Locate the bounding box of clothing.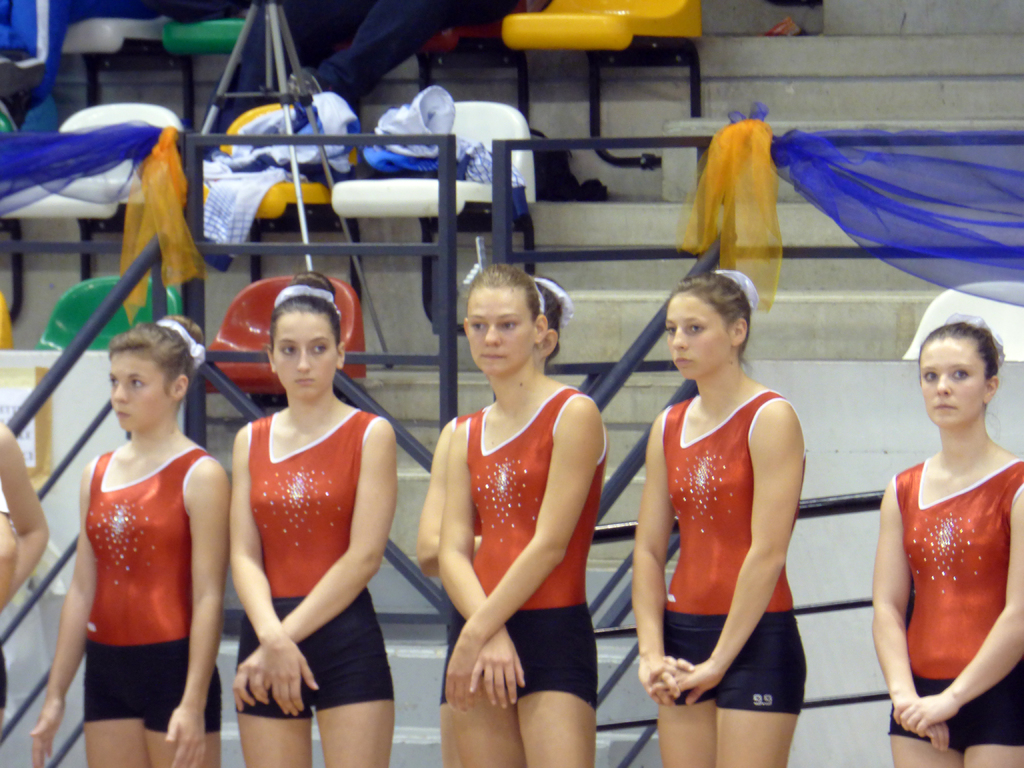
Bounding box: locate(441, 408, 482, 701).
